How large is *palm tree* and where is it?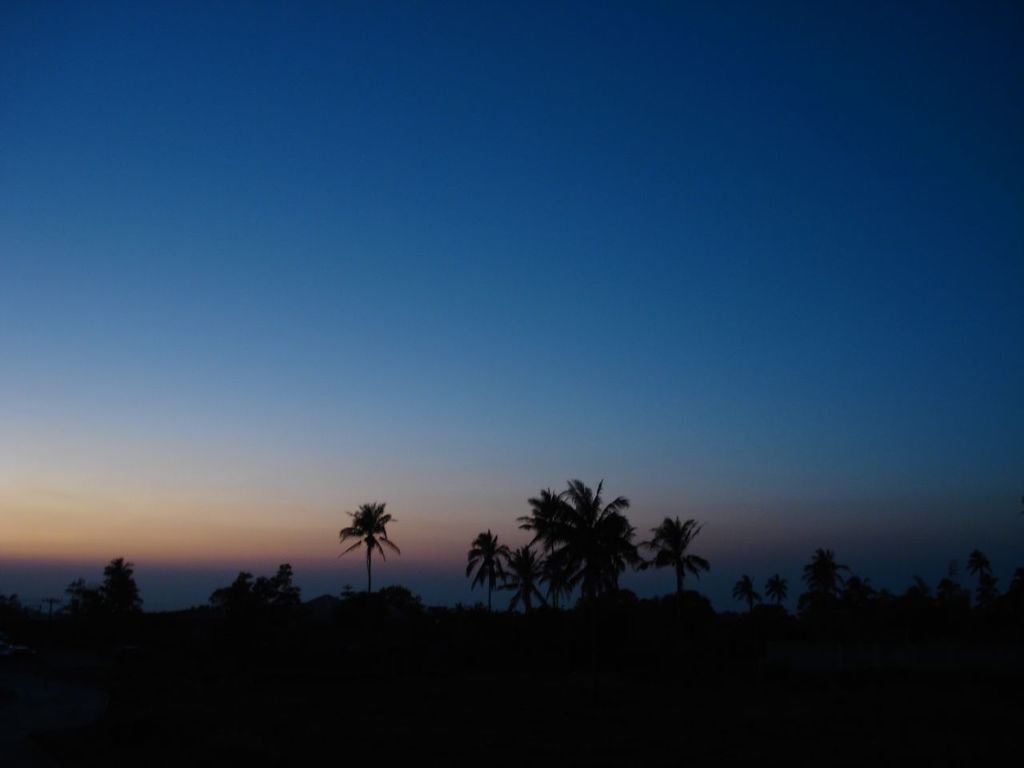
Bounding box: bbox=(323, 502, 388, 610).
